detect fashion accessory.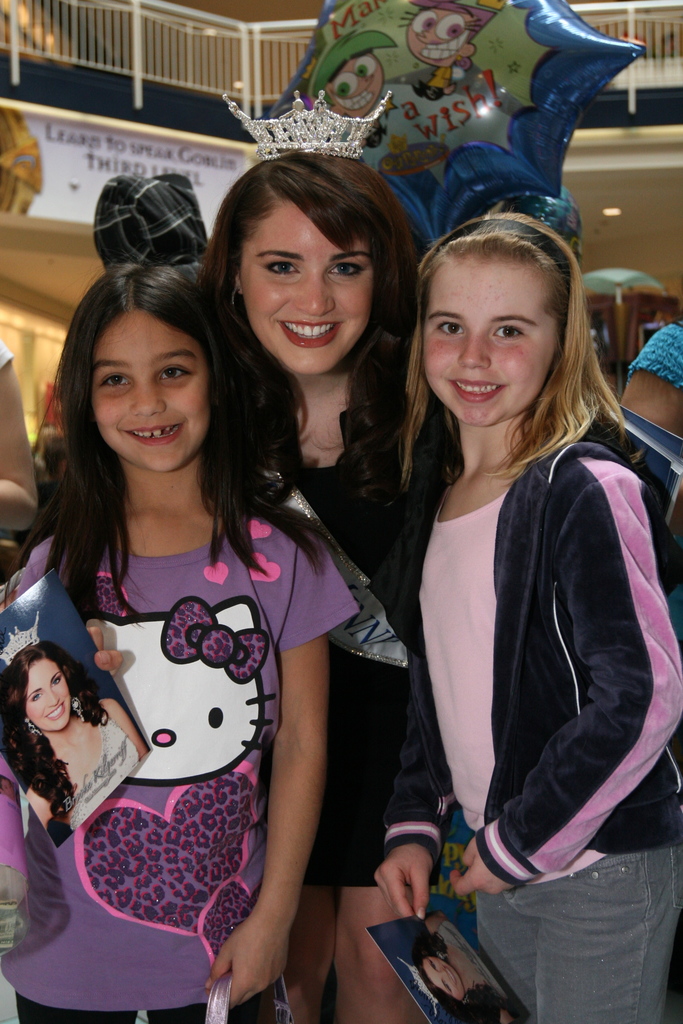
Detected at bbox=(72, 696, 90, 724).
